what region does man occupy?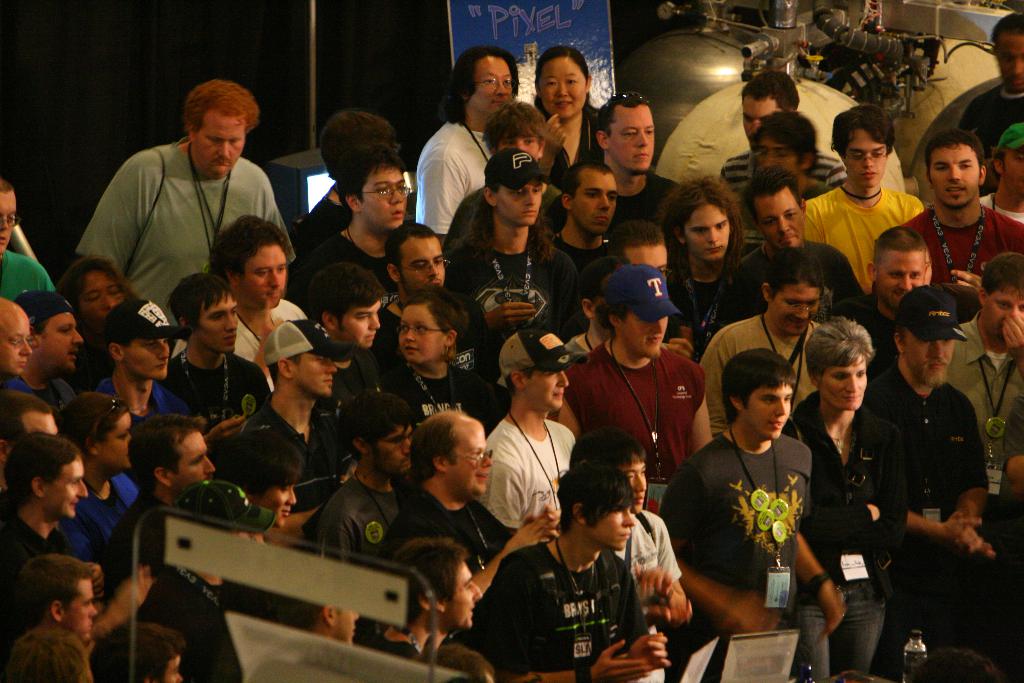
746,112,834,204.
